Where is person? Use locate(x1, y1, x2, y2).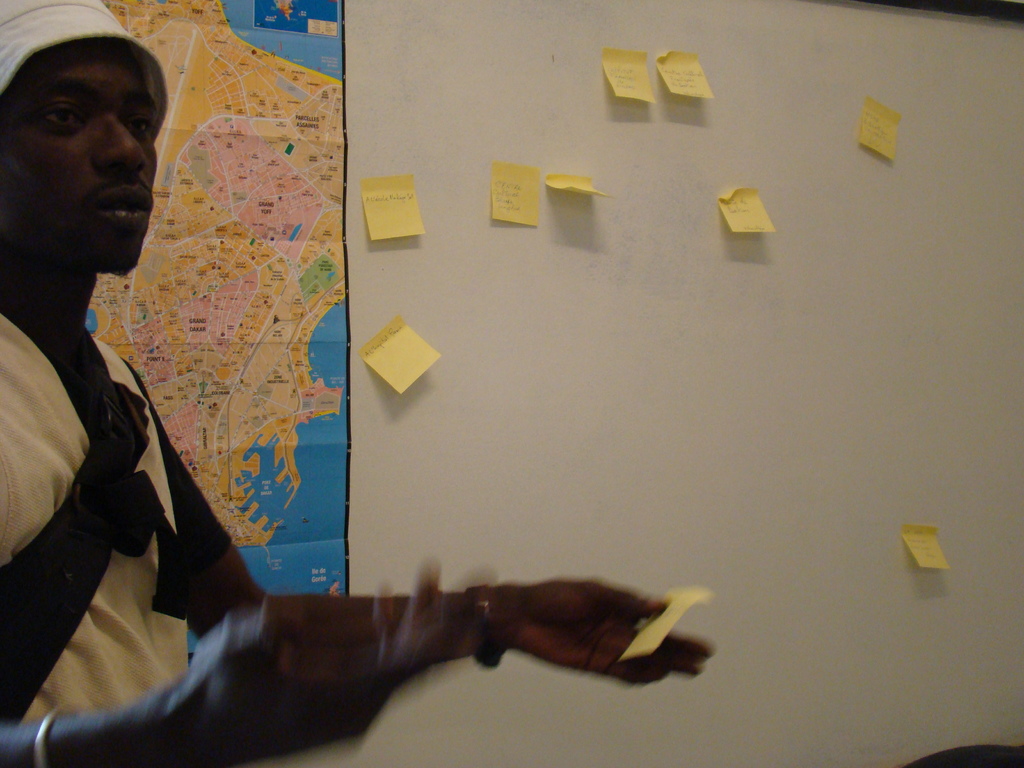
locate(0, 0, 723, 767).
